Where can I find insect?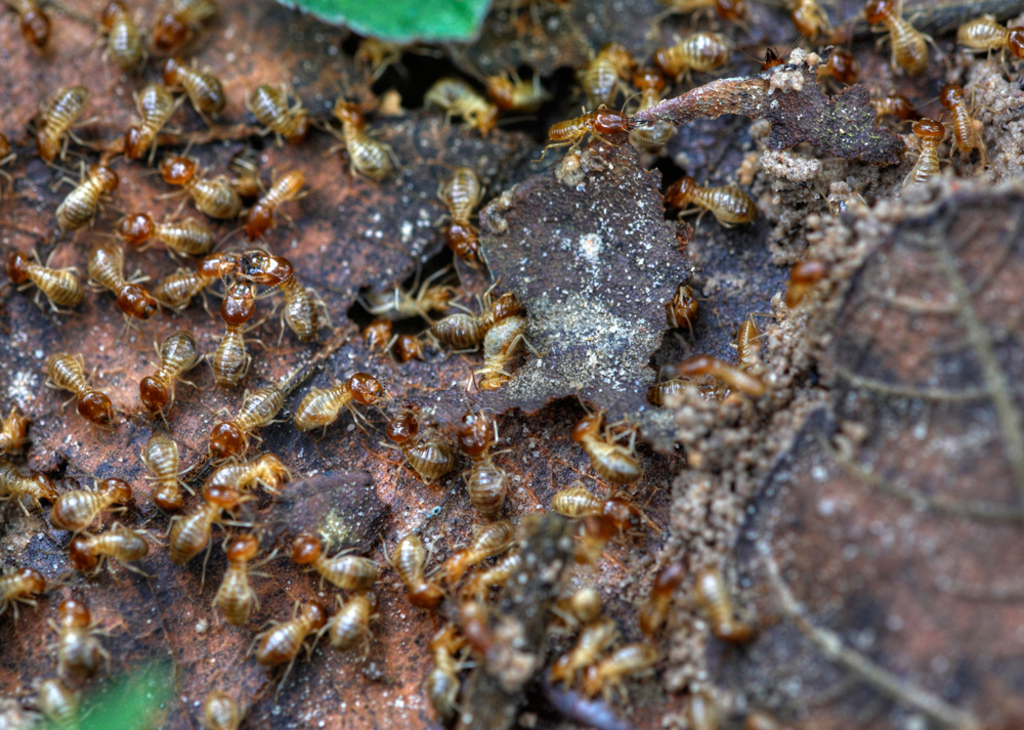
You can find it at [417,81,537,149].
